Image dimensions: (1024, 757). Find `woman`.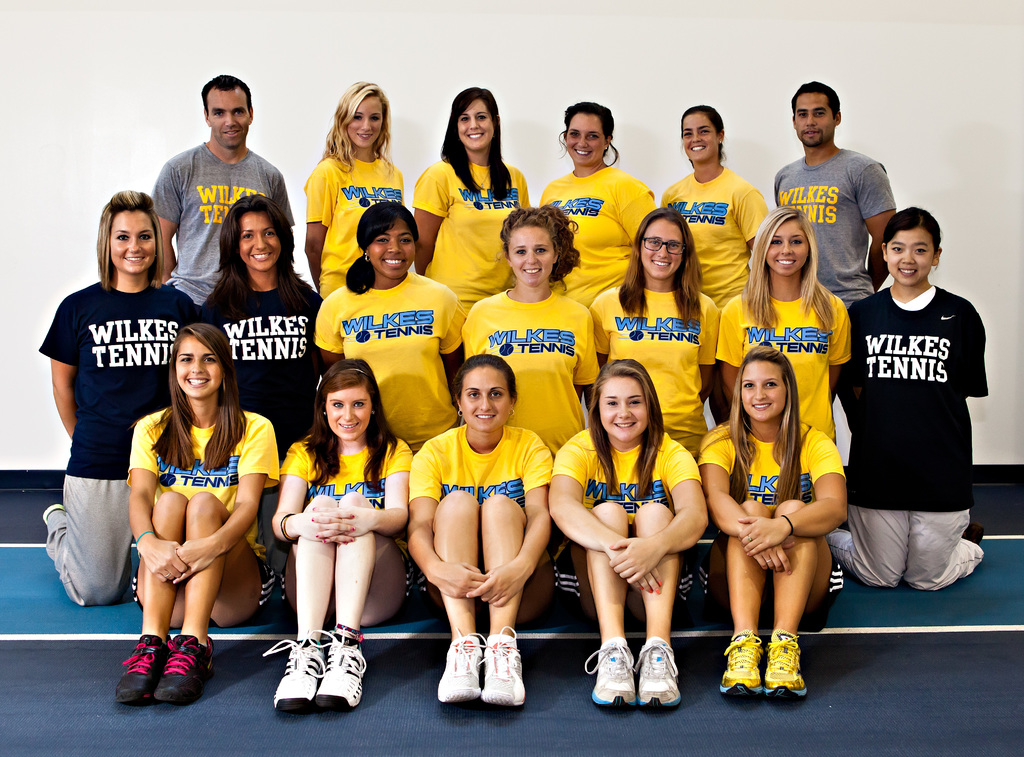
{"x1": 404, "y1": 86, "x2": 552, "y2": 304}.
